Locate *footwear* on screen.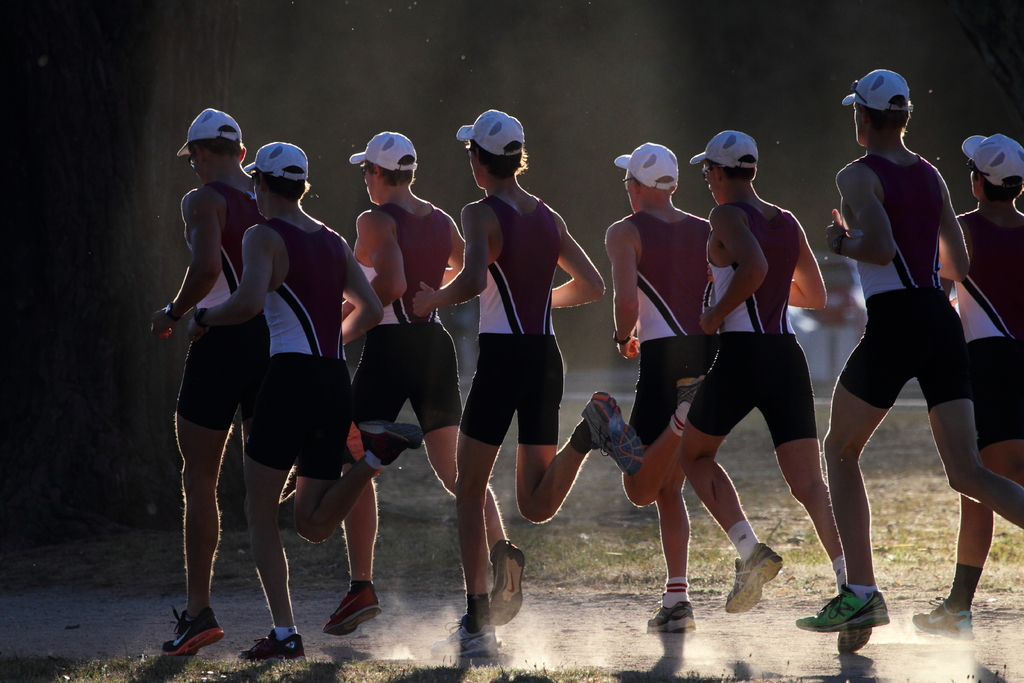
On screen at [433,613,493,662].
